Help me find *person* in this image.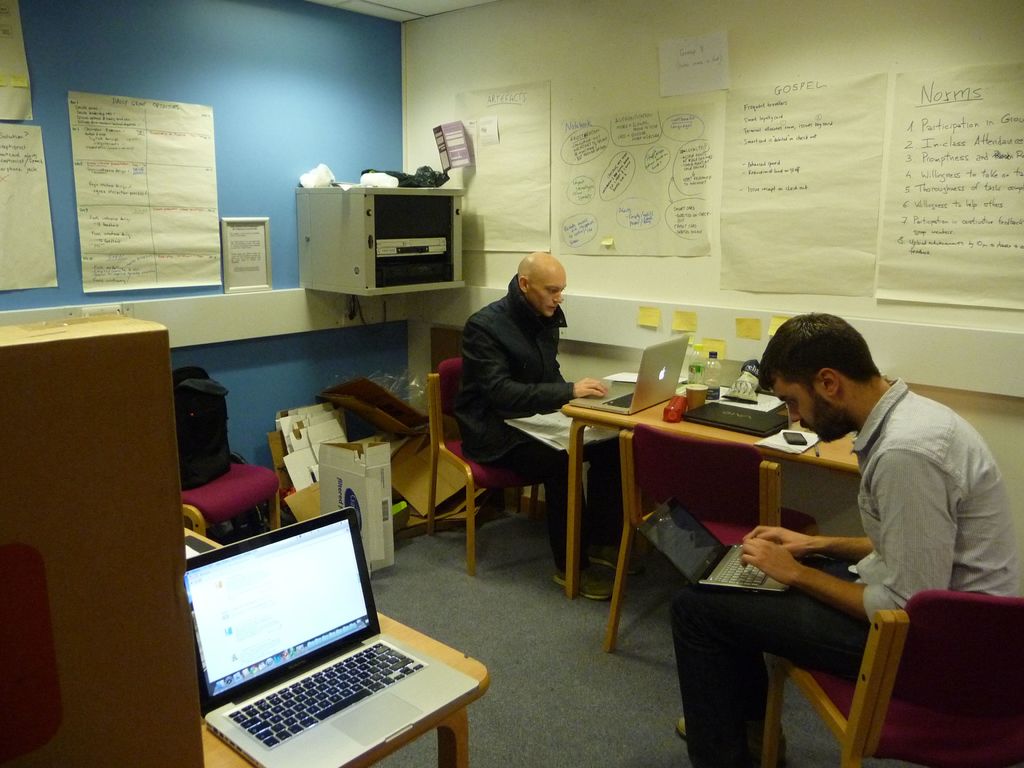
Found it: 449:252:637:595.
